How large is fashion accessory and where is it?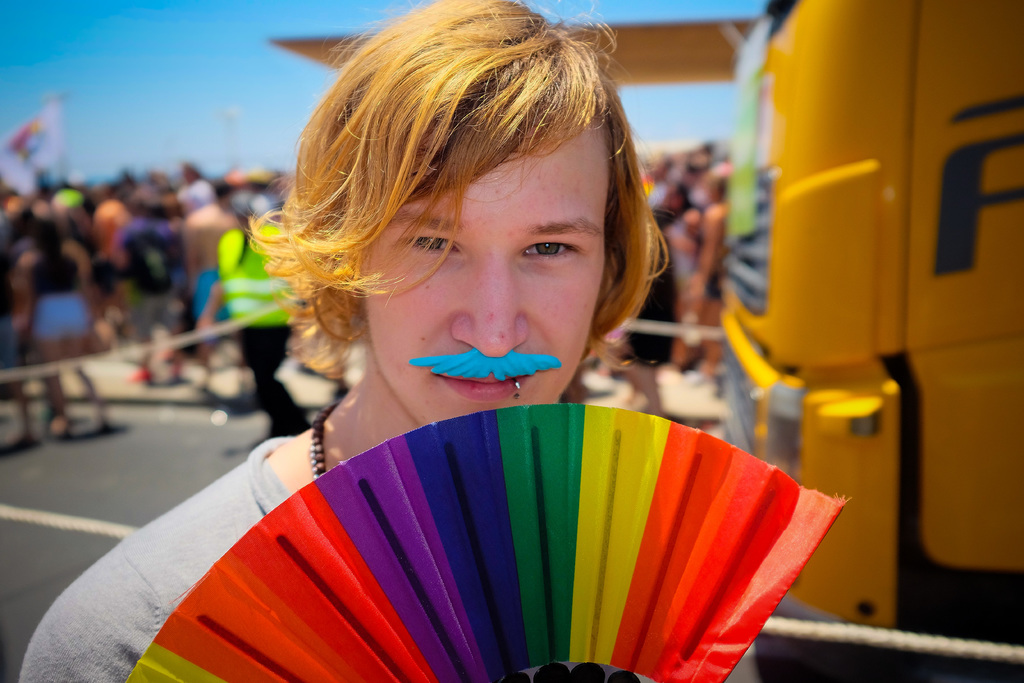
Bounding box: bbox=[511, 378, 525, 403].
